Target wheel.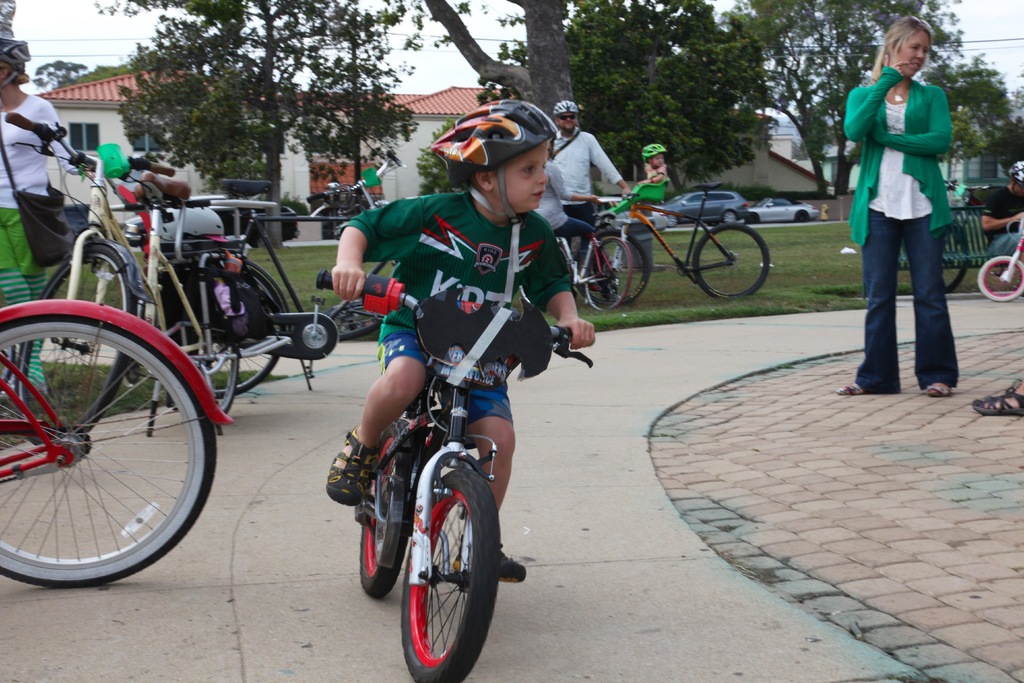
Target region: (979,256,1023,302).
